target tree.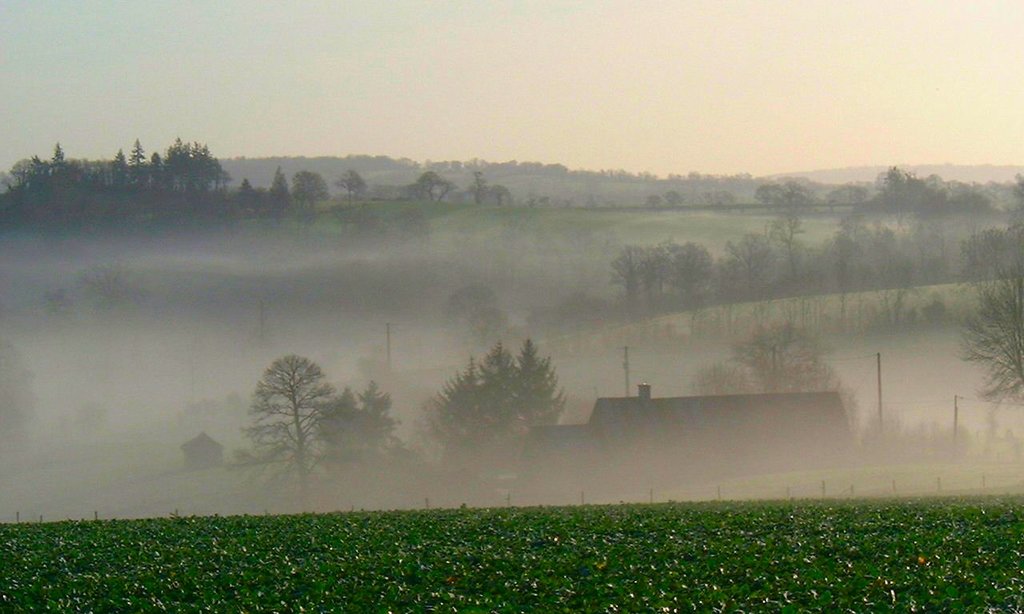
Target region: <box>722,236,750,294</box>.
